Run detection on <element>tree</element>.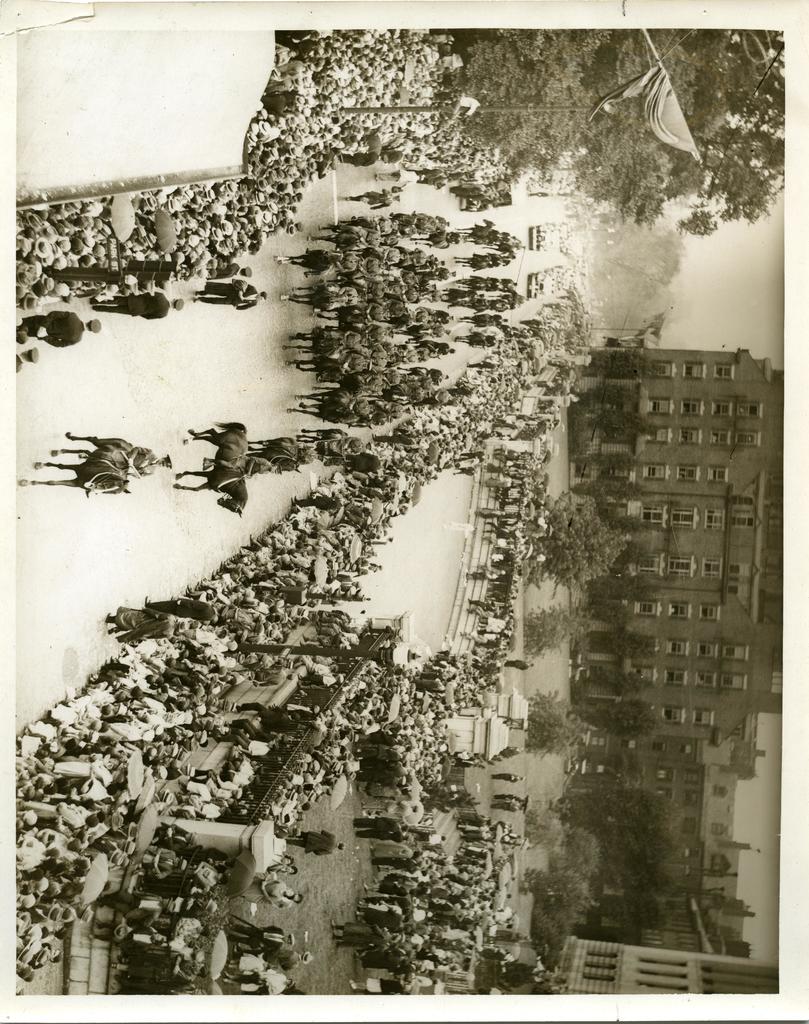
Result: x1=570 y1=620 x2=661 y2=660.
